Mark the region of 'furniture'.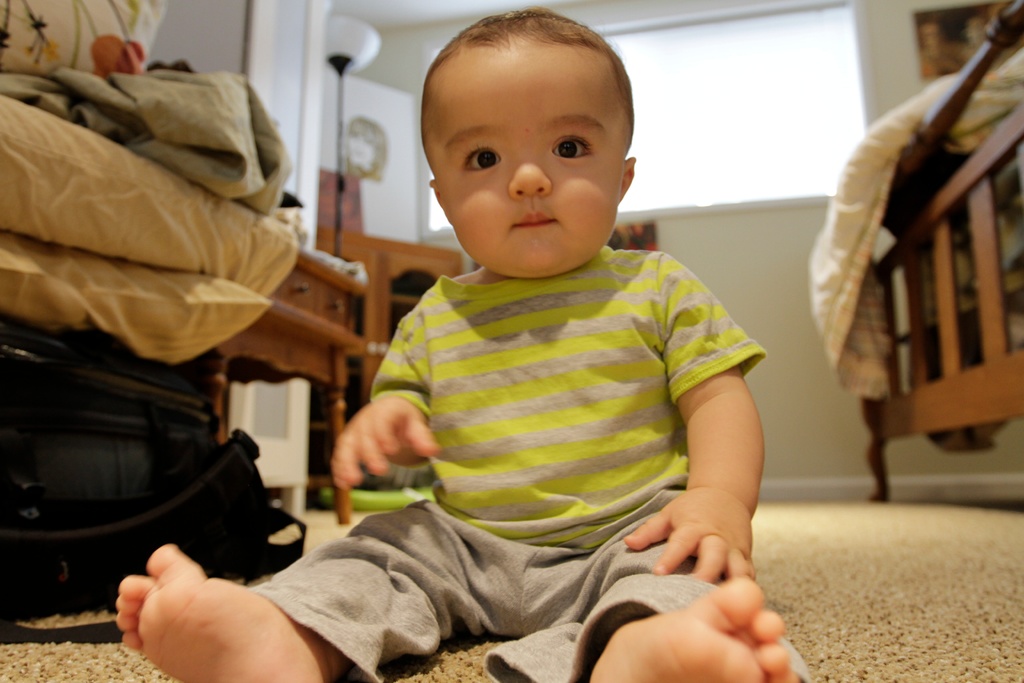
Region: region(309, 167, 465, 514).
